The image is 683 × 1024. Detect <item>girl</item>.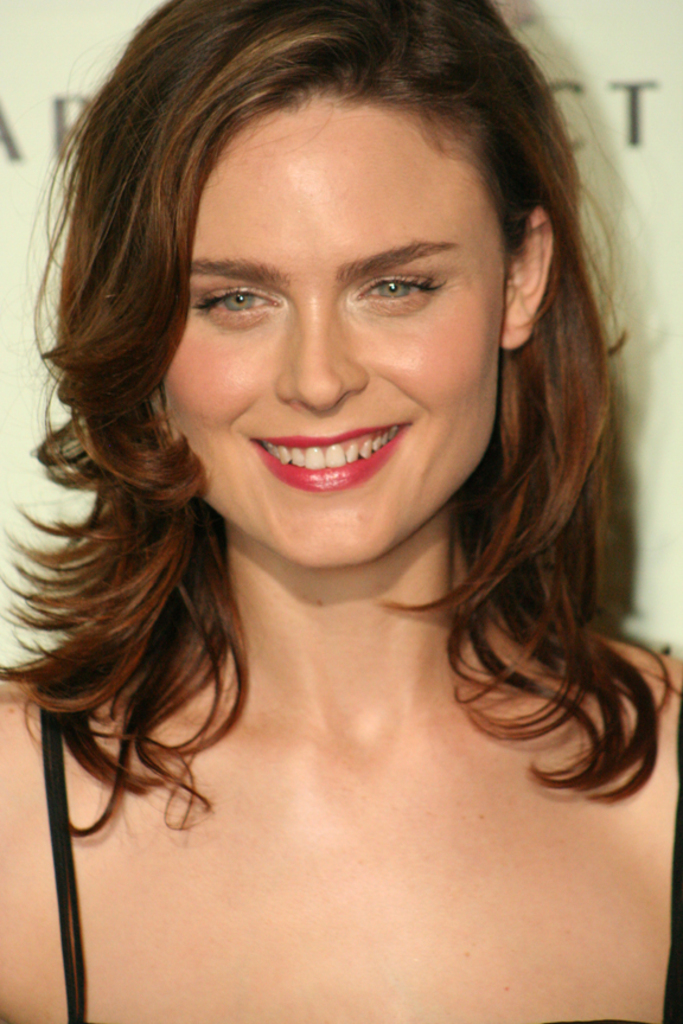
Detection: bbox=[0, 0, 682, 1023].
